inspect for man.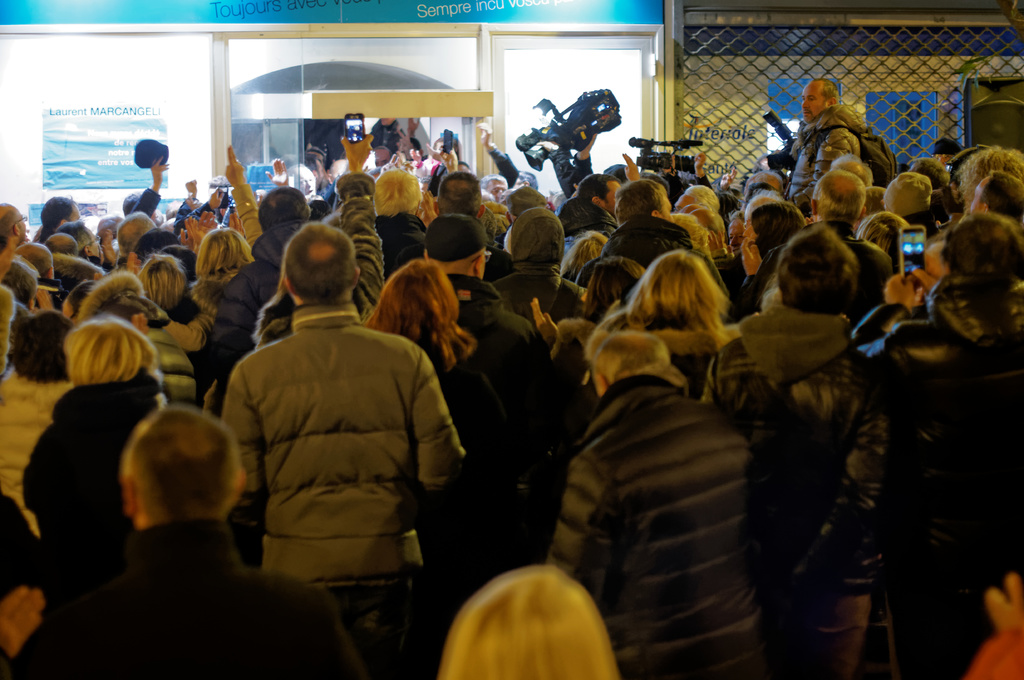
Inspection: detection(202, 226, 465, 633).
